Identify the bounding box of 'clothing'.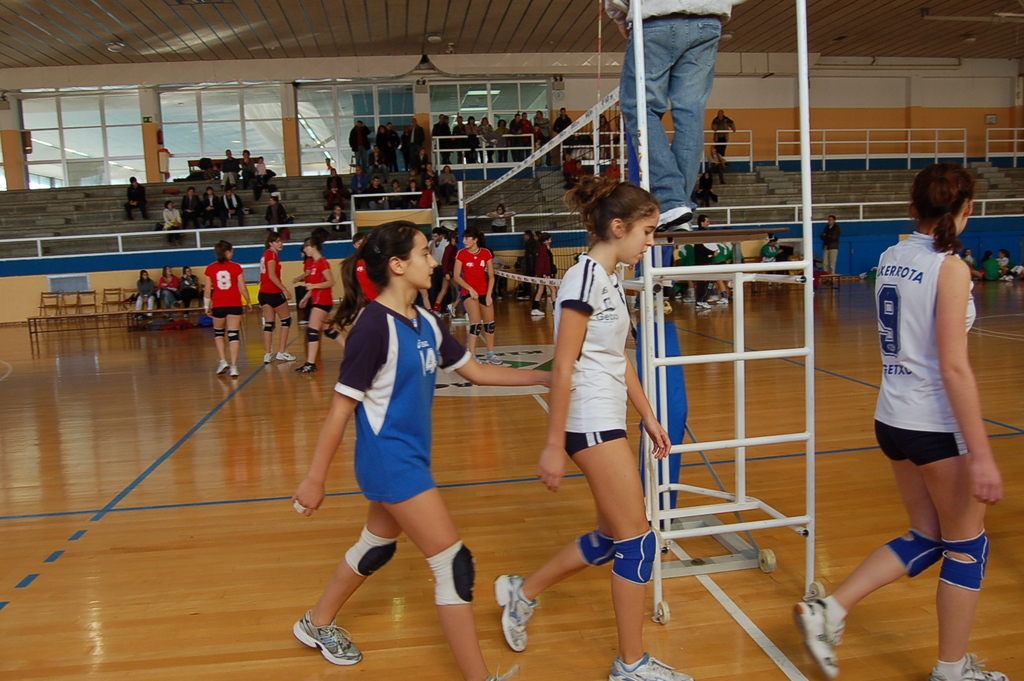
(x1=460, y1=123, x2=475, y2=159).
